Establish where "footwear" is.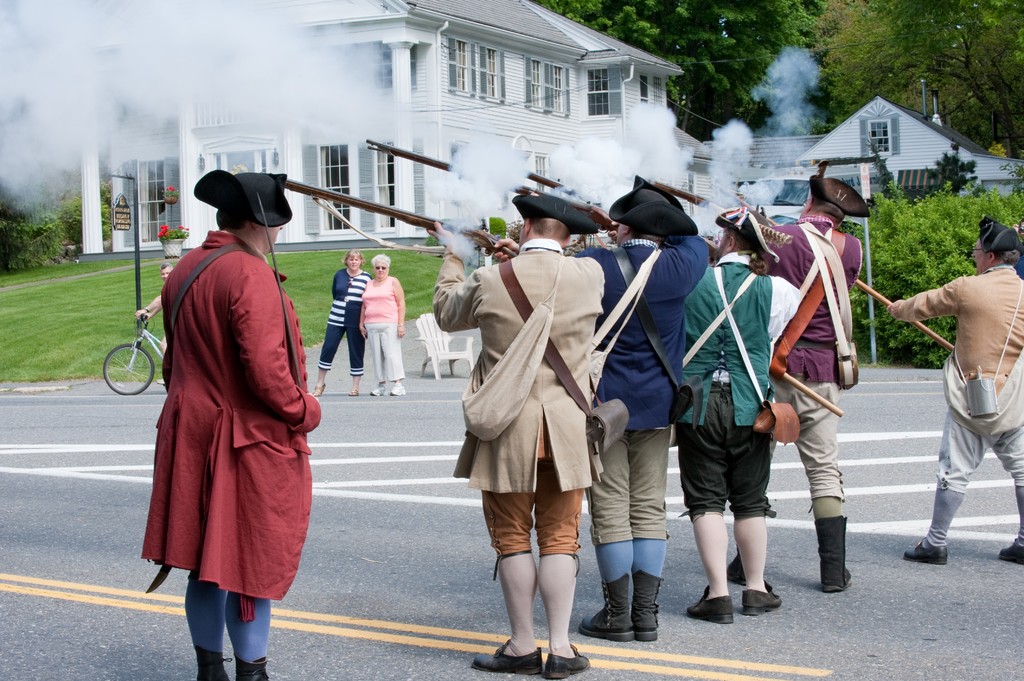
Established at {"x1": 371, "y1": 385, "x2": 382, "y2": 396}.
